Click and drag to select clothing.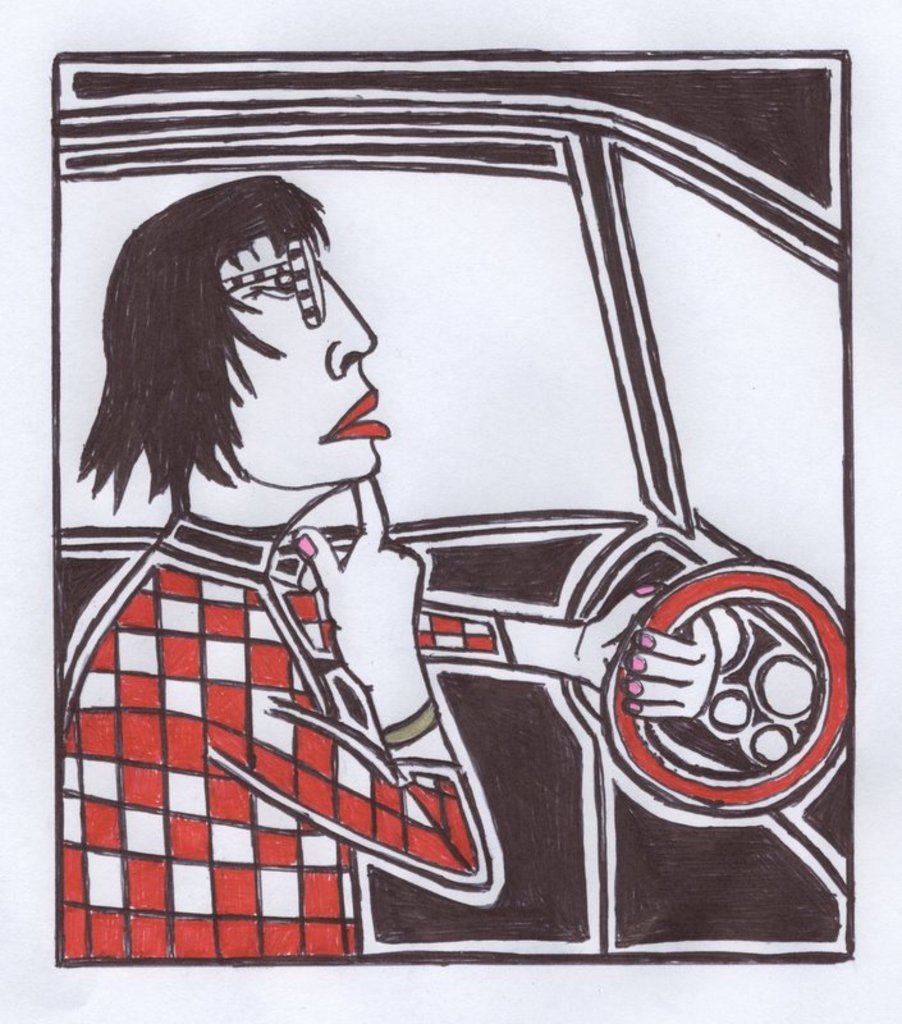
Selection: crop(56, 392, 494, 945).
